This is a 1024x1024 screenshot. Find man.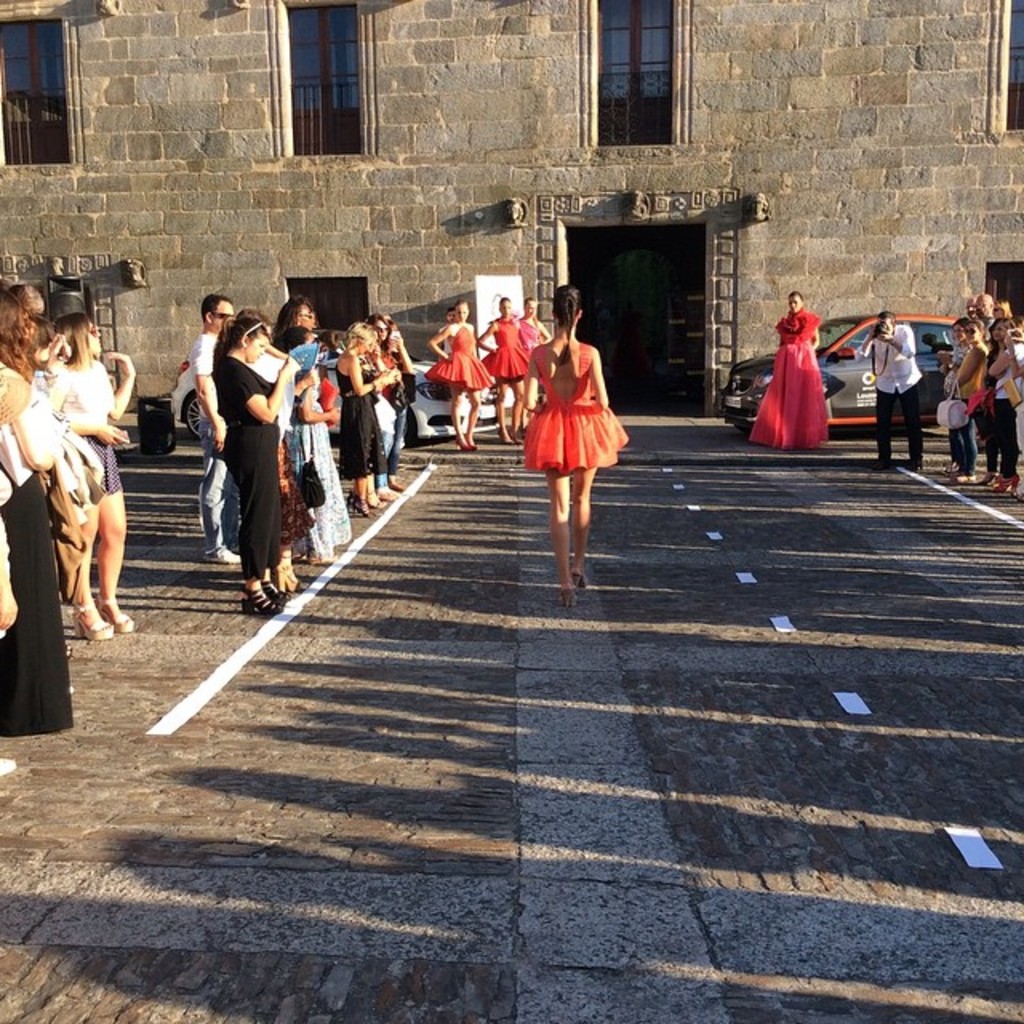
Bounding box: 858/306/917/470.
